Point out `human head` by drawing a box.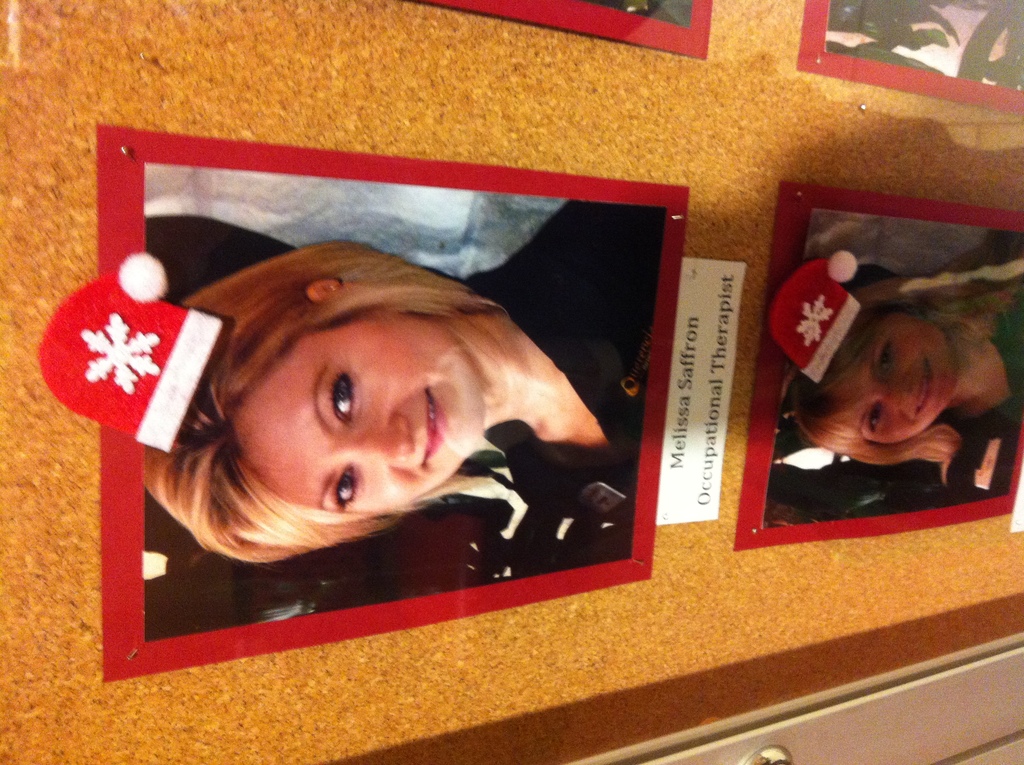
<box>150,232,559,536</box>.
